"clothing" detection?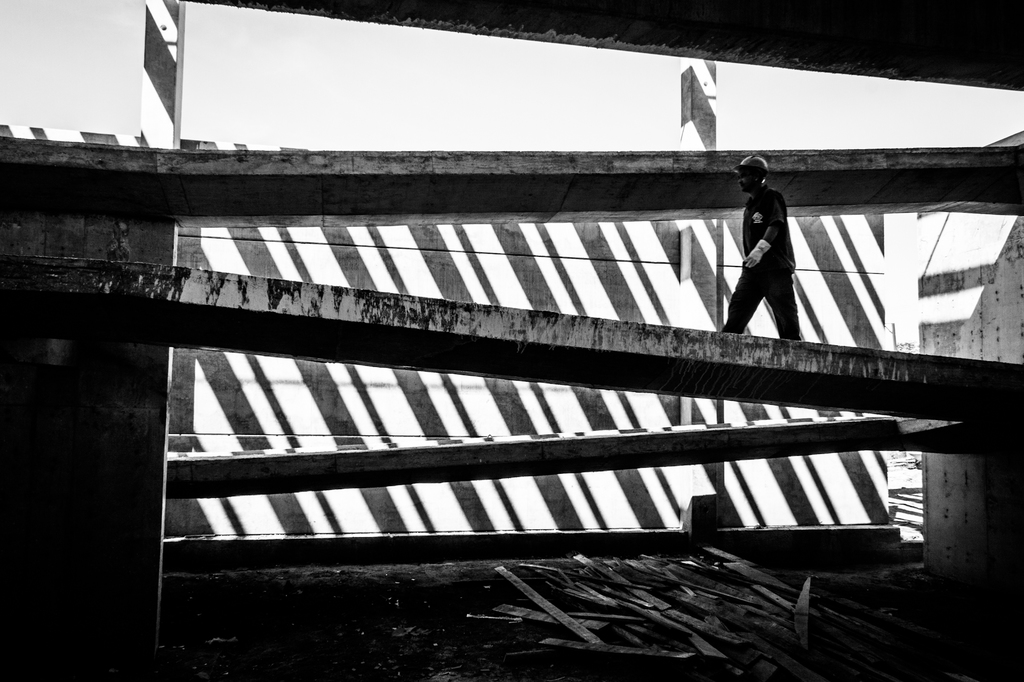
(left=731, top=163, right=813, bottom=330)
